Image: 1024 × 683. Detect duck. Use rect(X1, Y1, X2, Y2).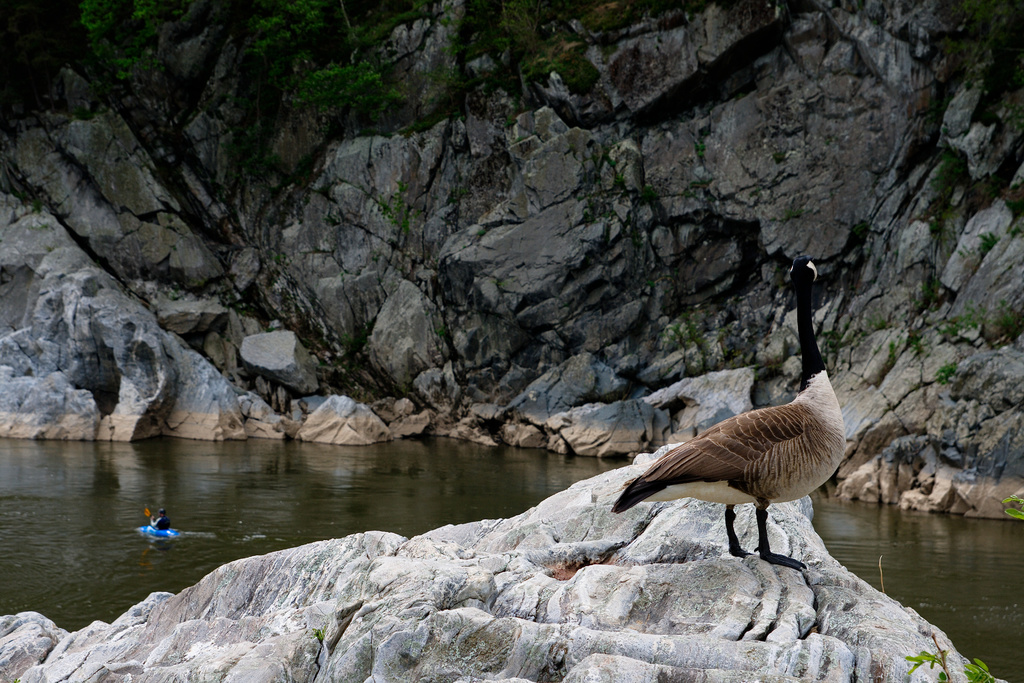
rect(142, 509, 175, 533).
